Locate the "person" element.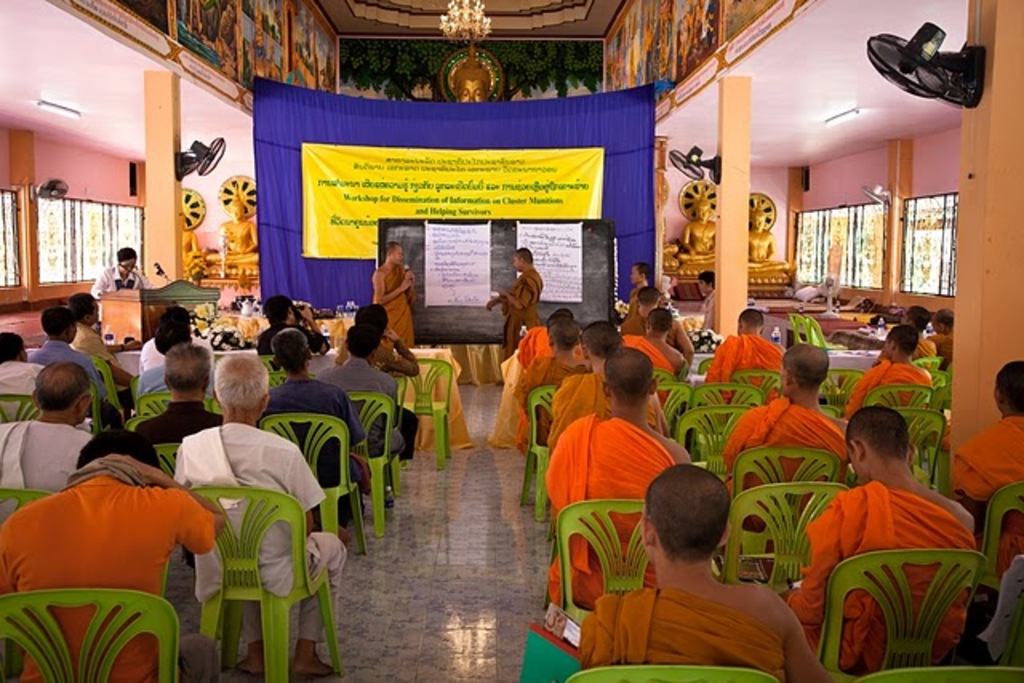
Element bbox: (538,347,694,608).
